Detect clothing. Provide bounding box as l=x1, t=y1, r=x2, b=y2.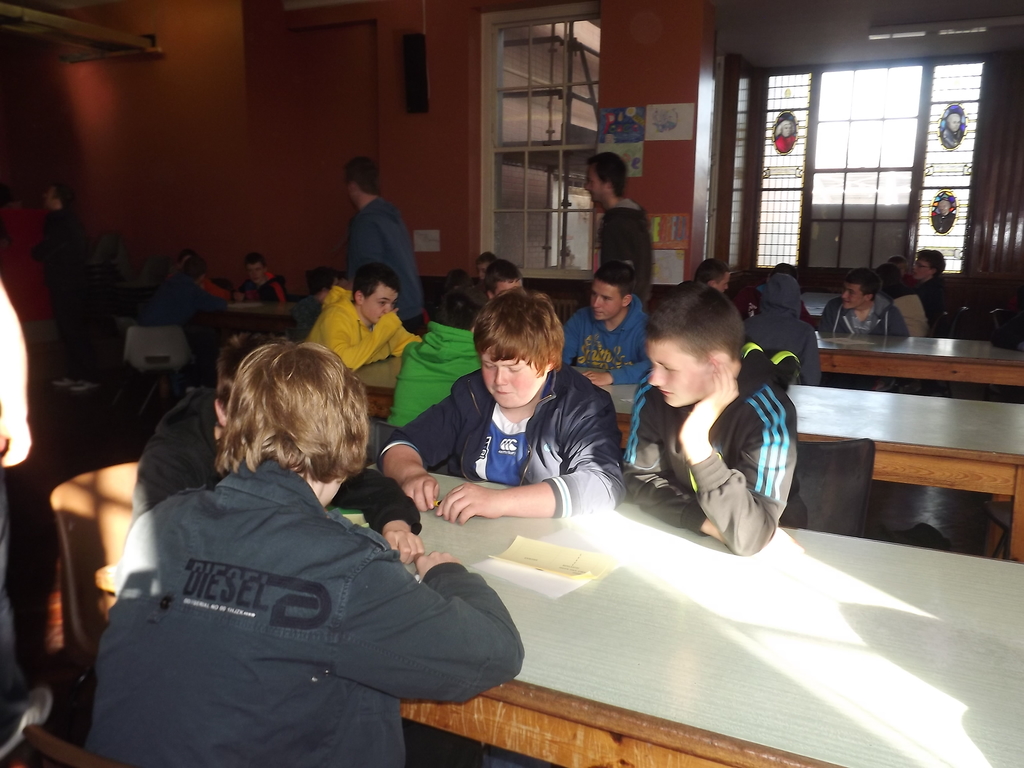
l=29, t=205, r=95, b=387.
